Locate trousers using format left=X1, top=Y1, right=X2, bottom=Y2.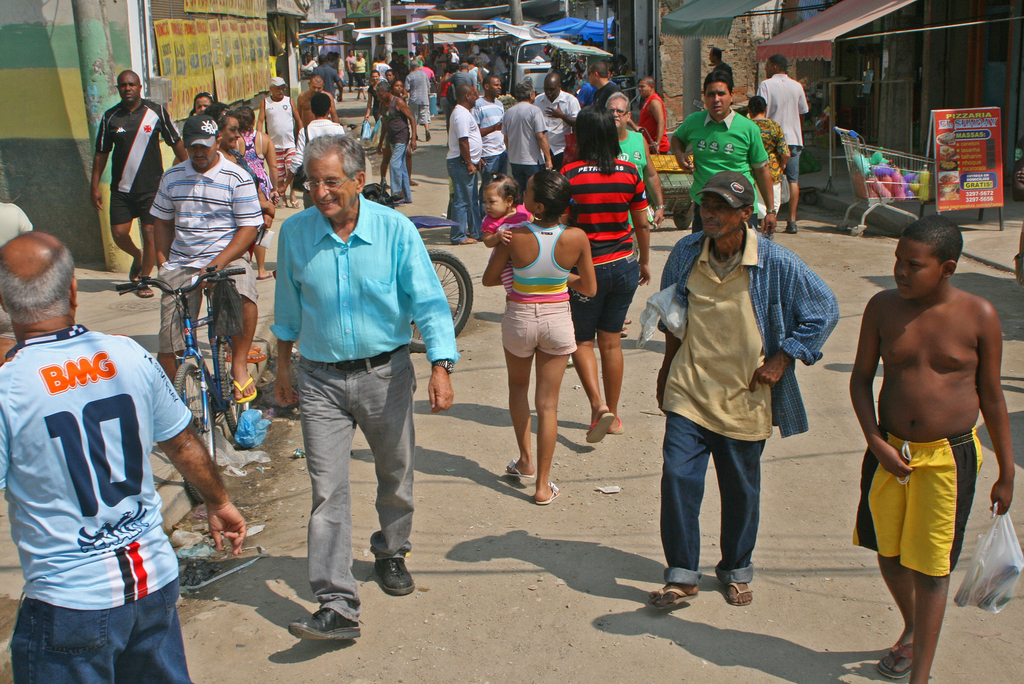
left=284, top=359, right=412, bottom=609.
